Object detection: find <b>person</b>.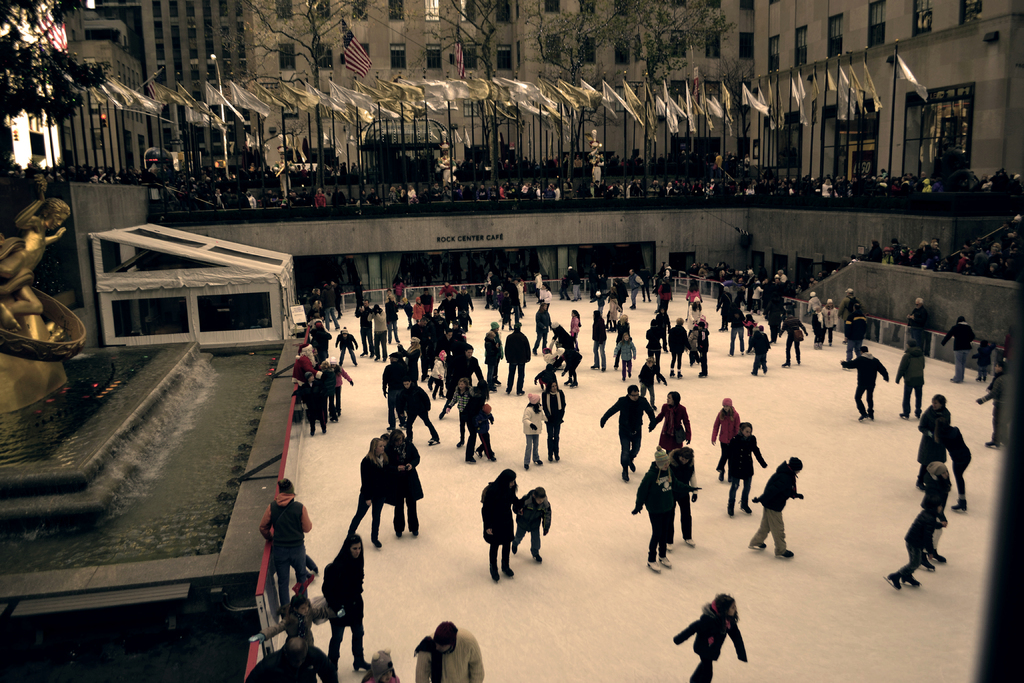
<box>589,261,598,299</box>.
